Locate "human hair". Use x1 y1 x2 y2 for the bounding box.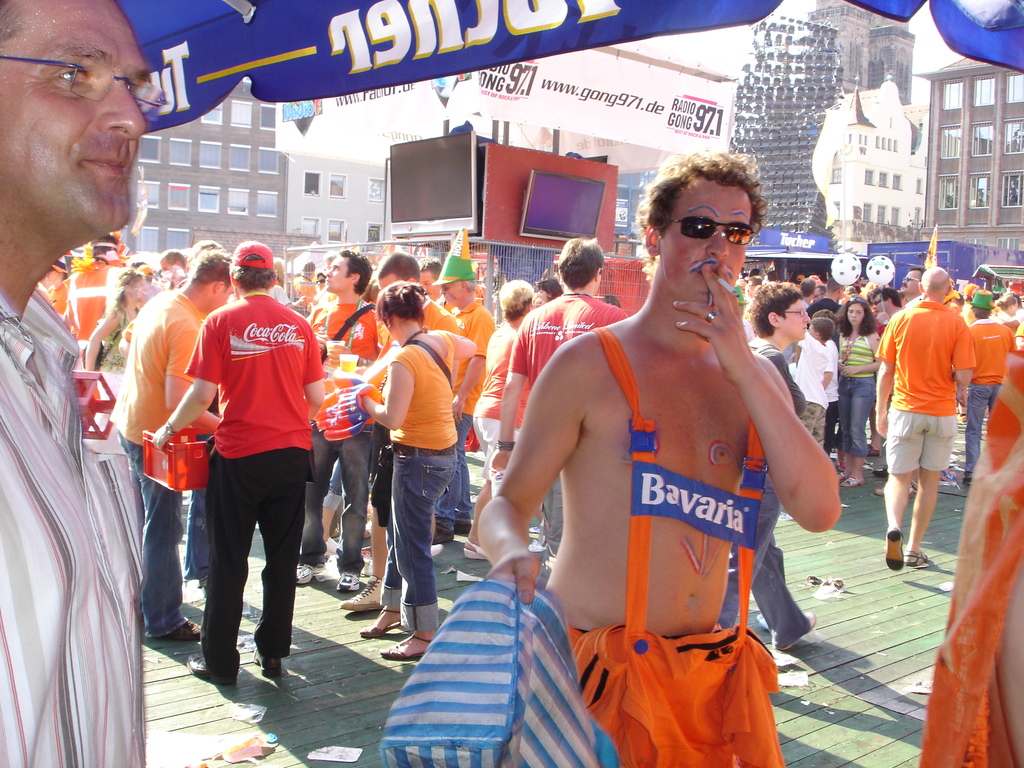
604 294 621 307.
